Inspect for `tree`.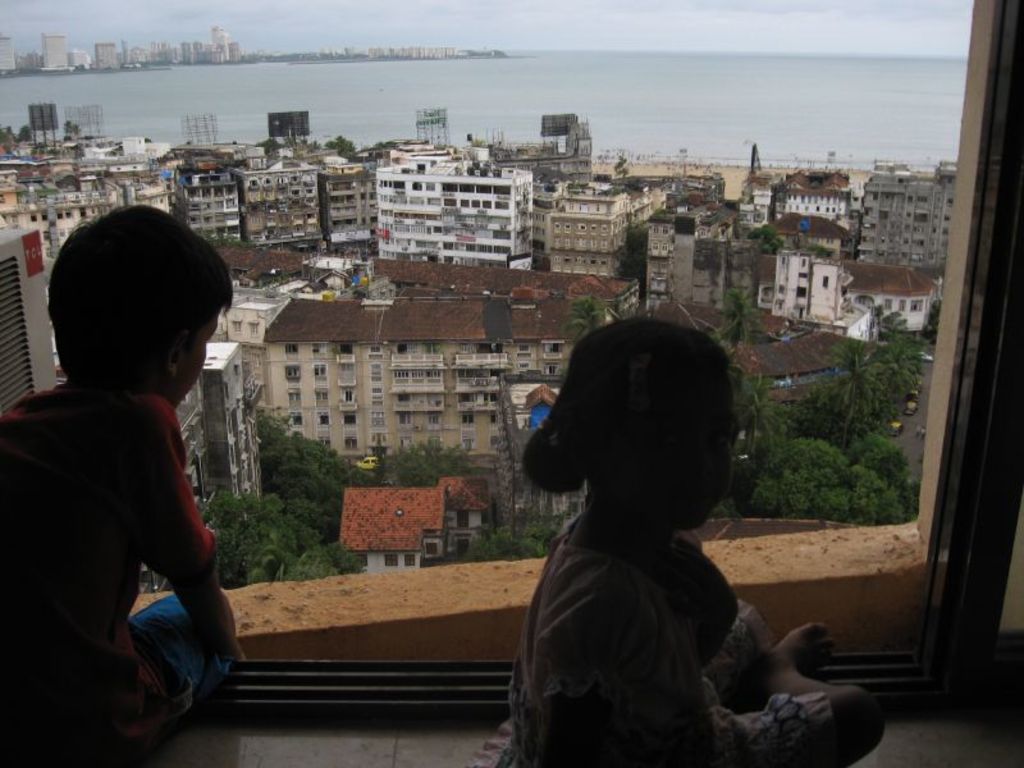
Inspection: bbox=[324, 134, 355, 160].
